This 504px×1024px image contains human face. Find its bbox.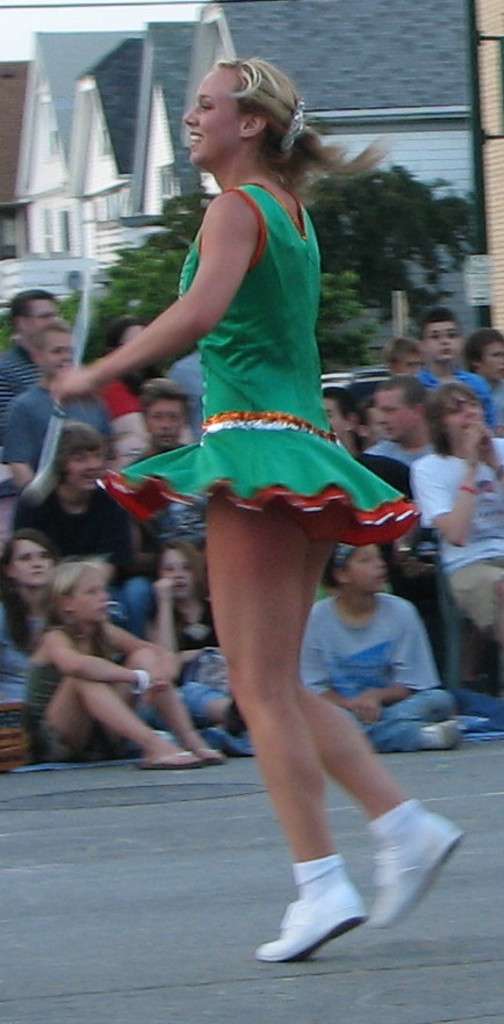
select_region(343, 541, 386, 594).
